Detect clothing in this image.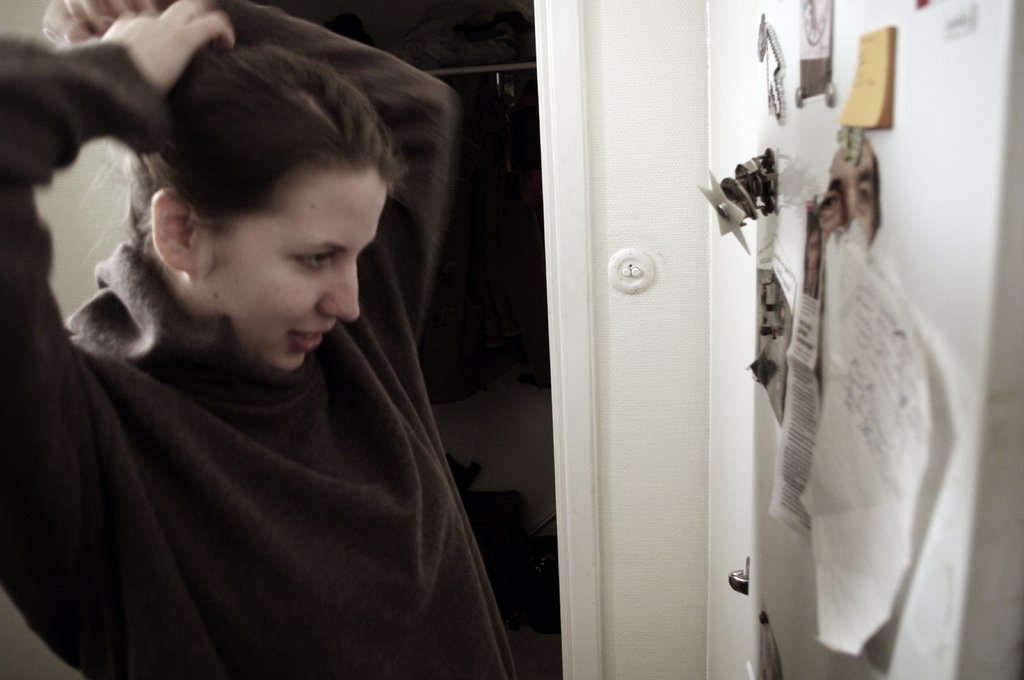
Detection: <box>0,17,532,670</box>.
